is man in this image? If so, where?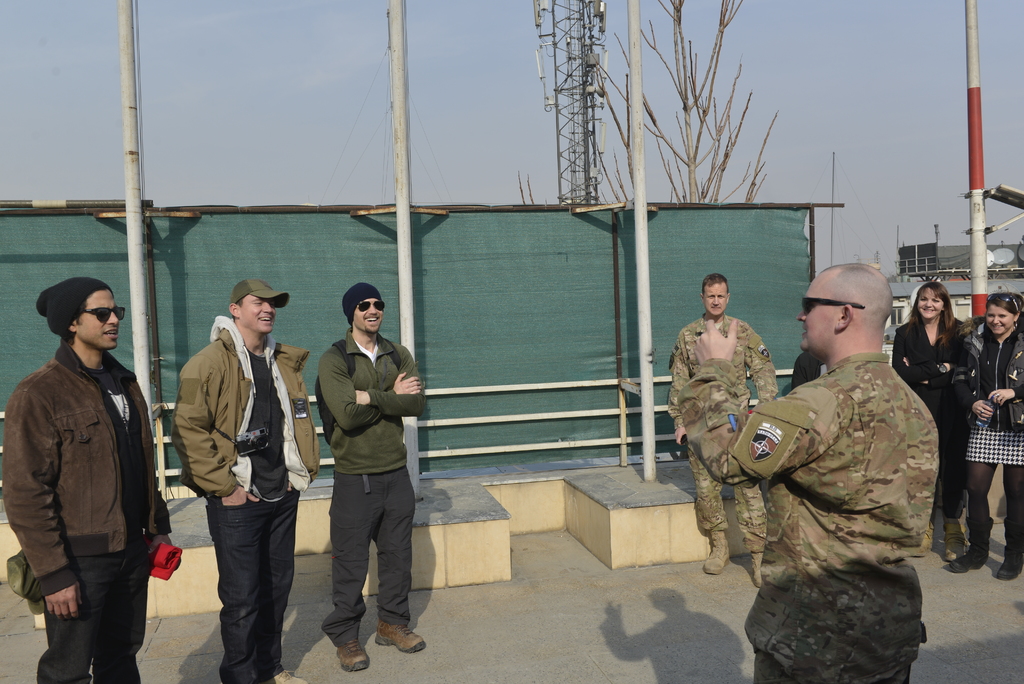
Yes, at Rect(0, 279, 184, 683).
